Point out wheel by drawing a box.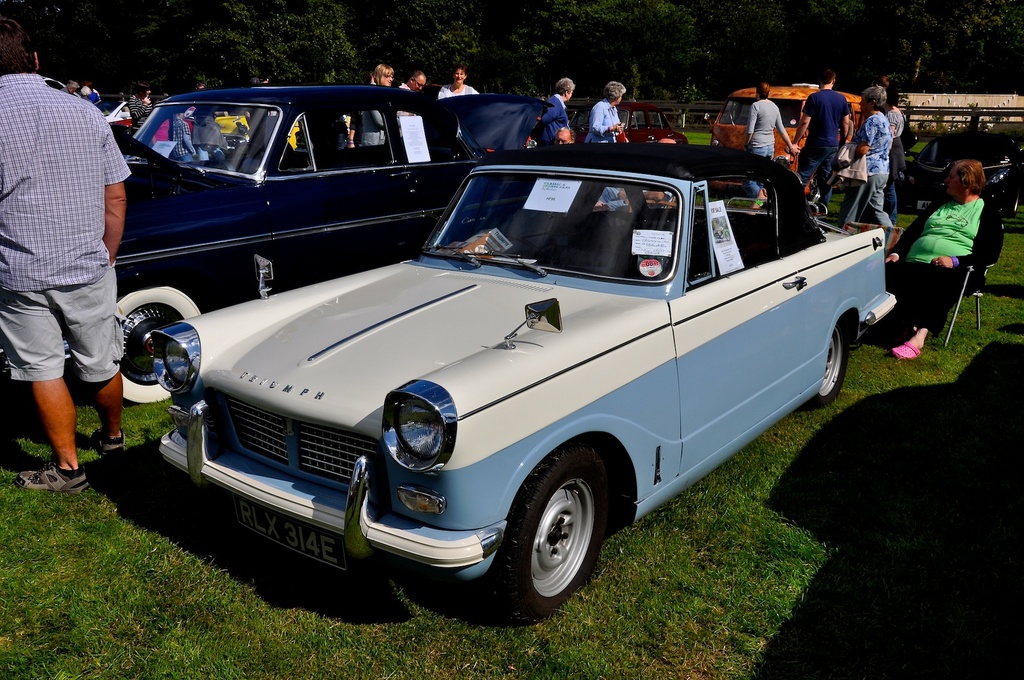
bbox=(235, 141, 265, 161).
